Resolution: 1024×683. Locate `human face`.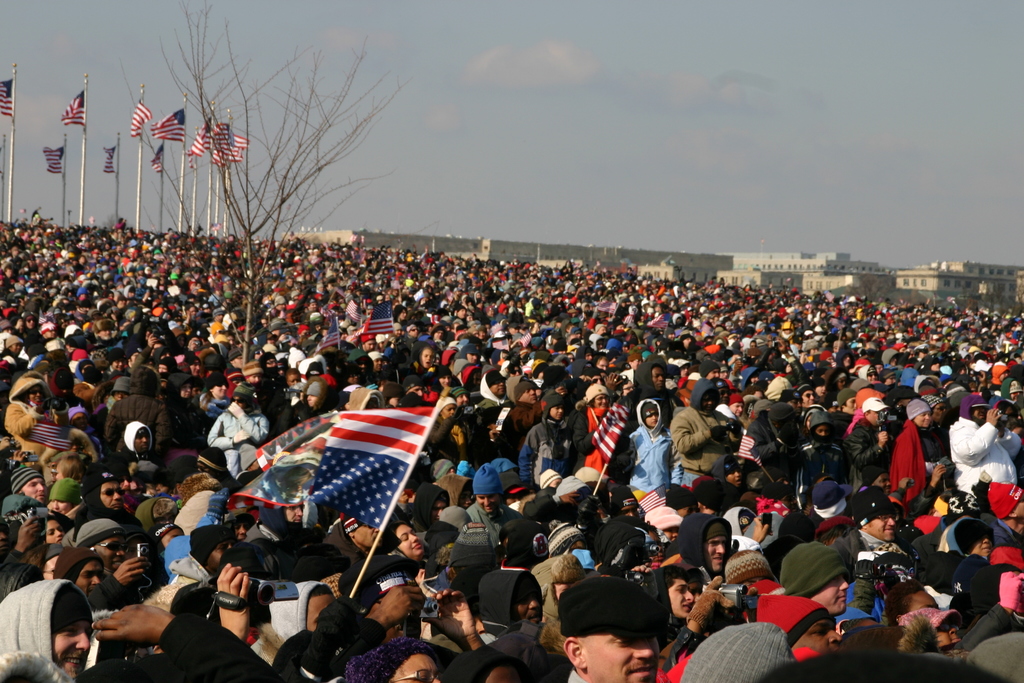
box(812, 427, 832, 443).
